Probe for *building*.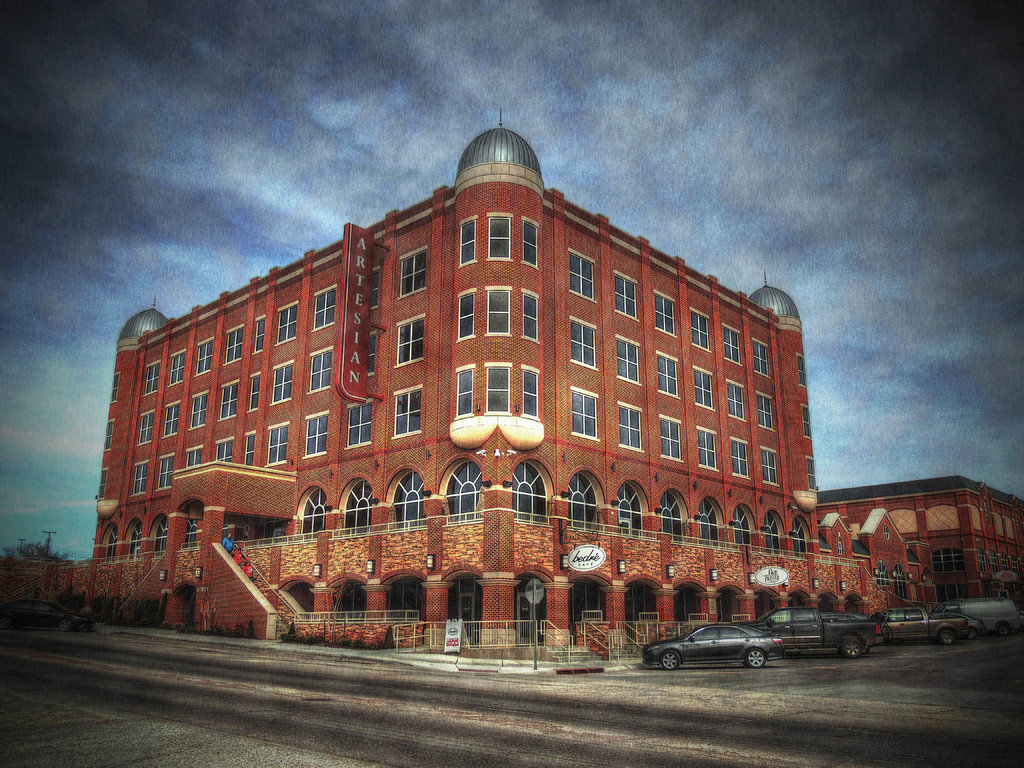
Probe result: (84,108,1023,662).
